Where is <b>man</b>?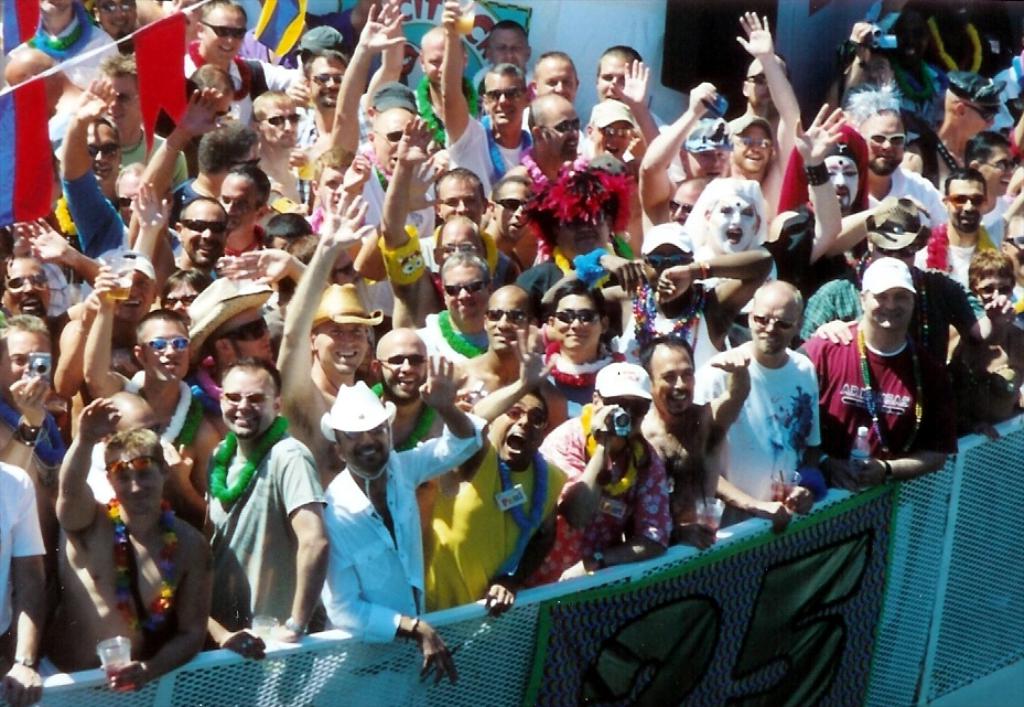
[left=460, top=283, right=563, bottom=431].
